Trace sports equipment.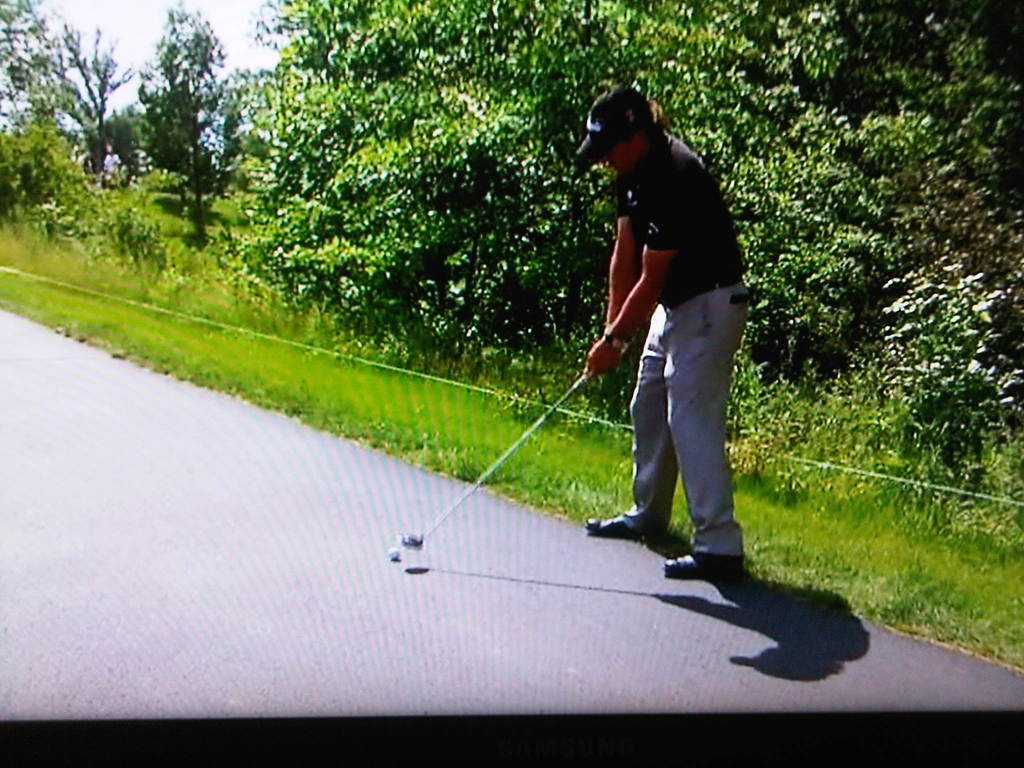
Traced to {"x1": 401, "y1": 372, "x2": 593, "y2": 550}.
